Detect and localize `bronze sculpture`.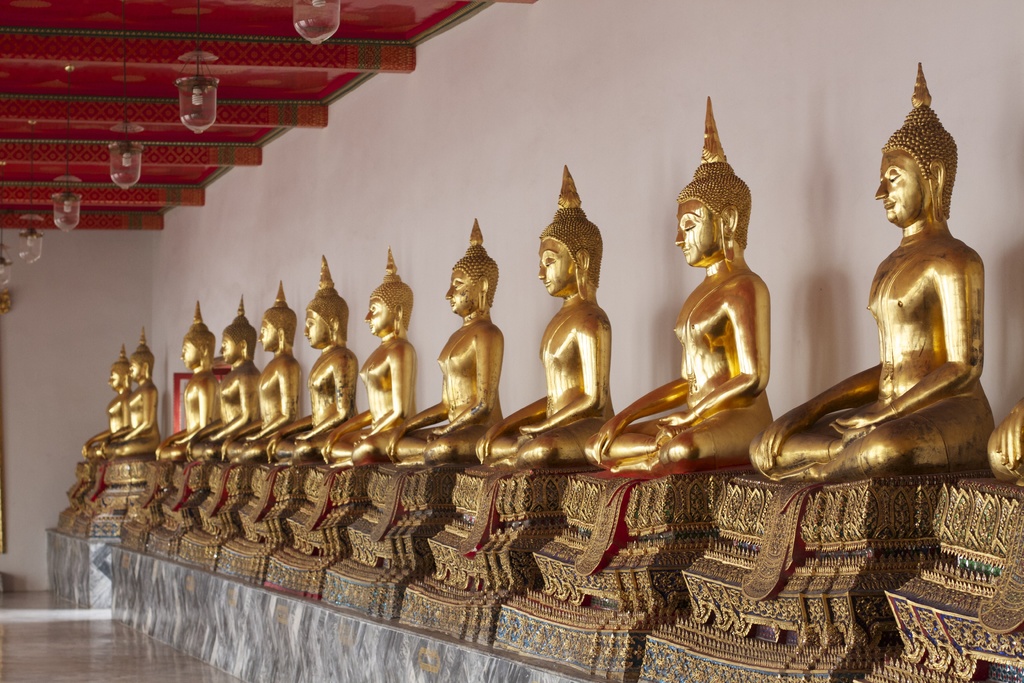
Localized at <box>788,87,1003,458</box>.
